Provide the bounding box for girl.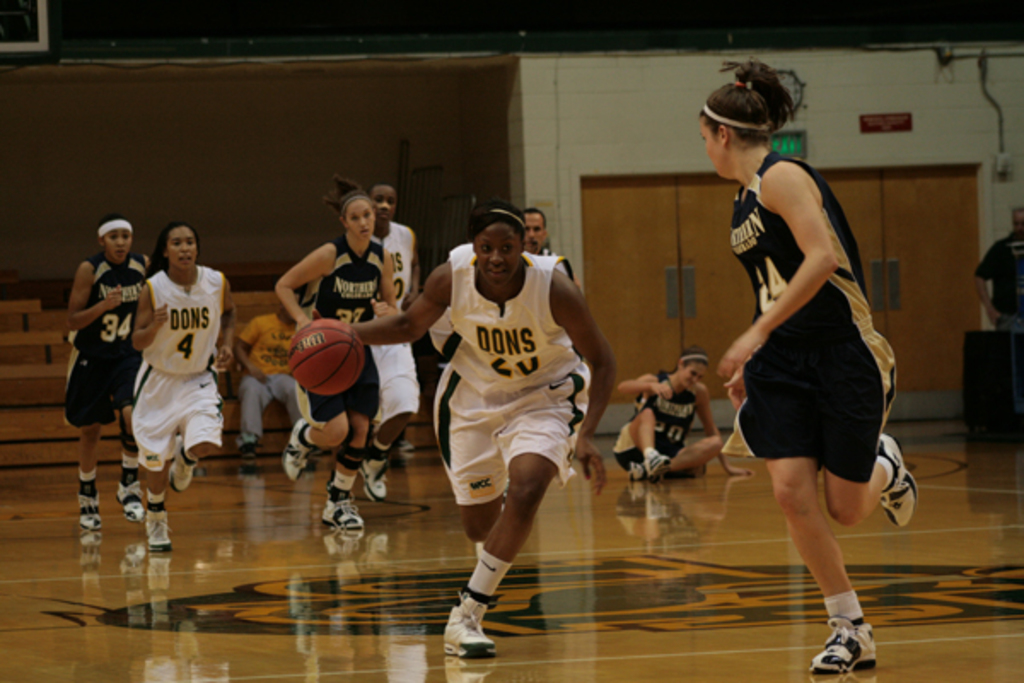
crop(609, 347, 751, 476).
